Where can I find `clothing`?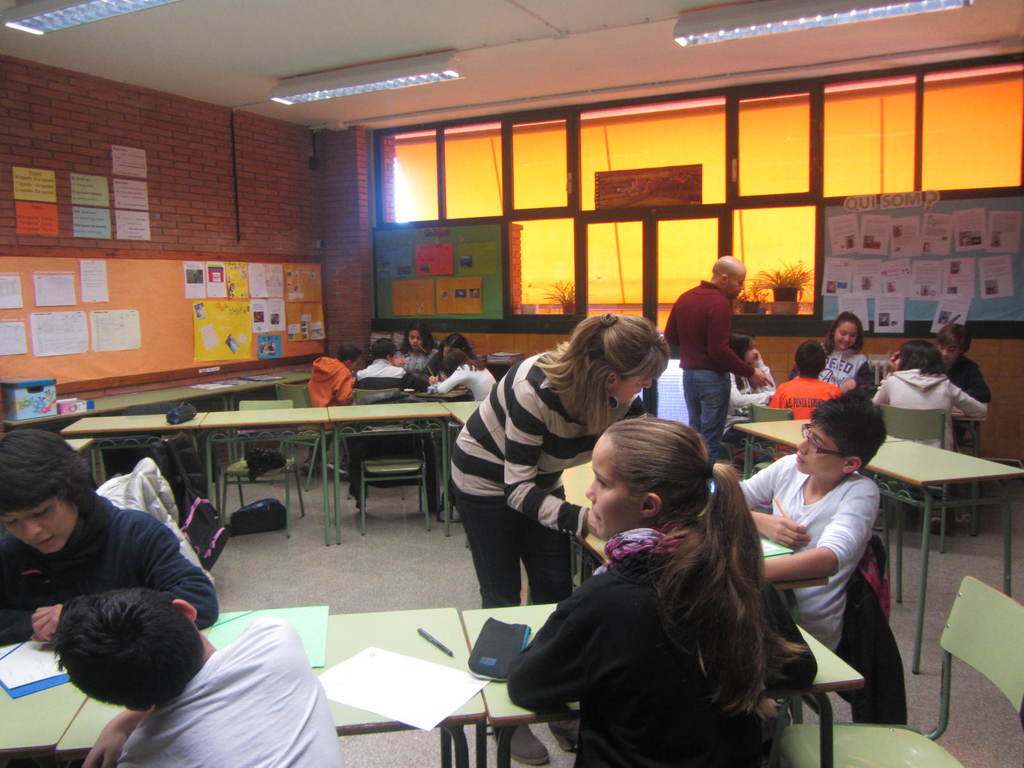
You can find it at rect(720, 447, 880, 662).
